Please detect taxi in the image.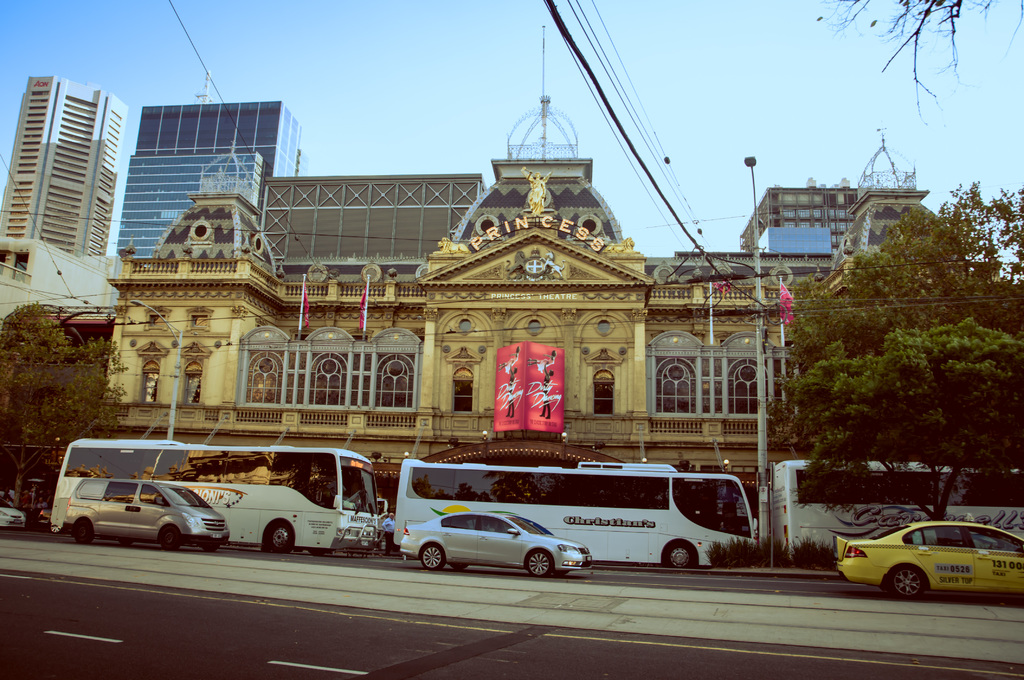
pyautogui.locateOnScreen(833, 501, 1023, 603).
